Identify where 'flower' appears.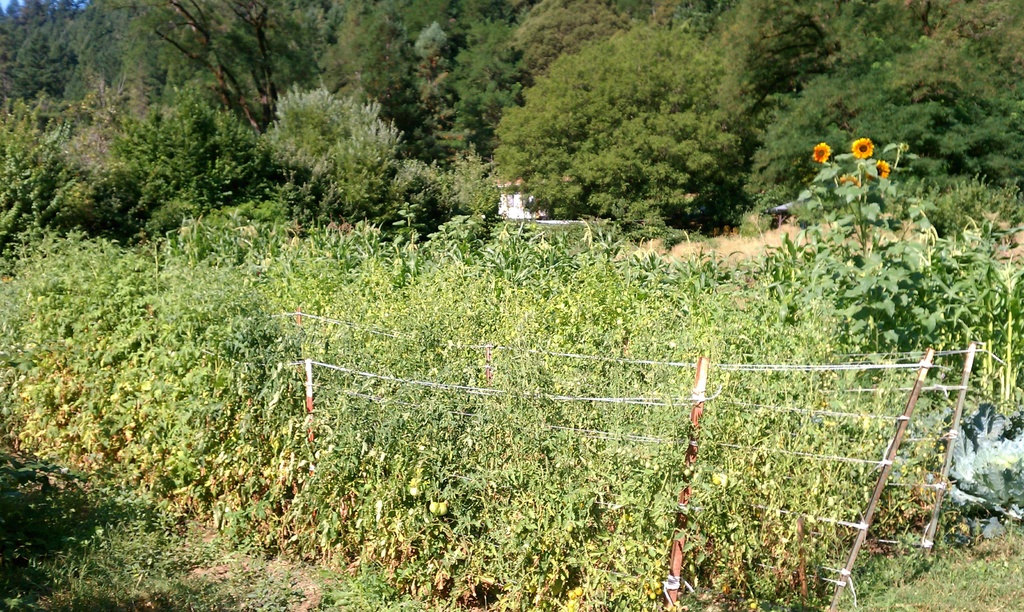
Appears at Rect(812, 141, 833, 163).
